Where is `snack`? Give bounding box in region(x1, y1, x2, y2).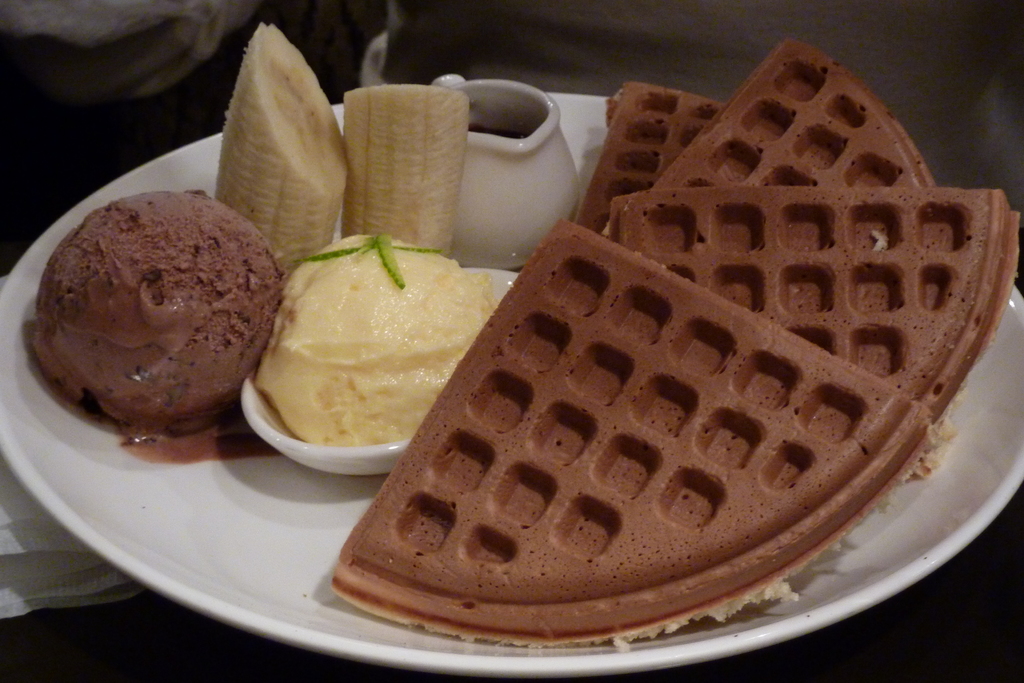
region(342, 89, 463, 249).
